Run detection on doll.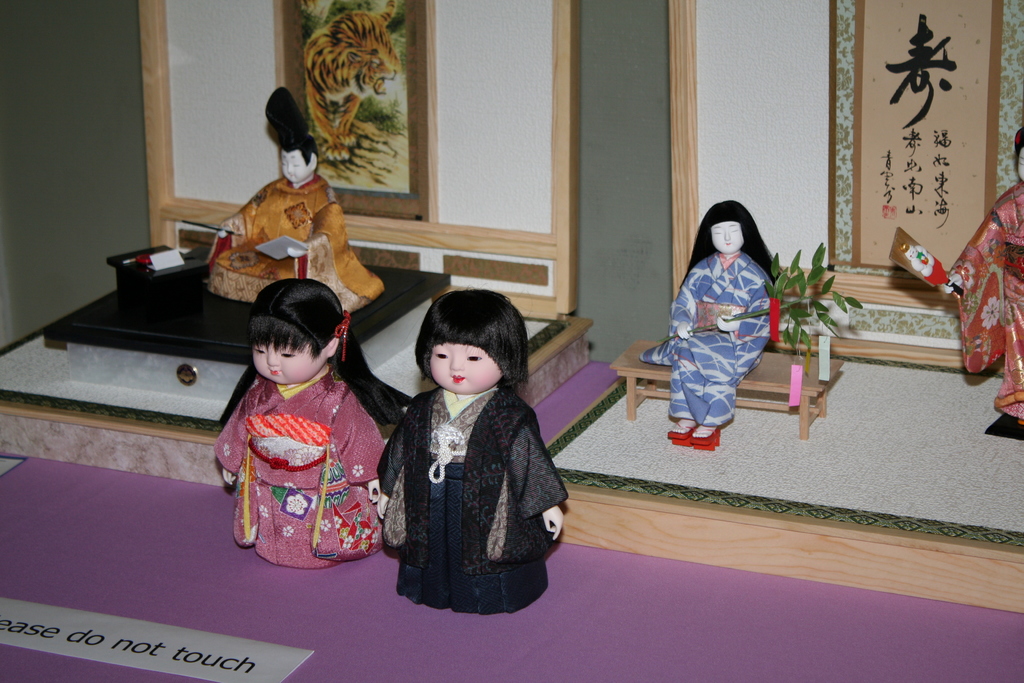
Result: [643, 193, 776, 443].
